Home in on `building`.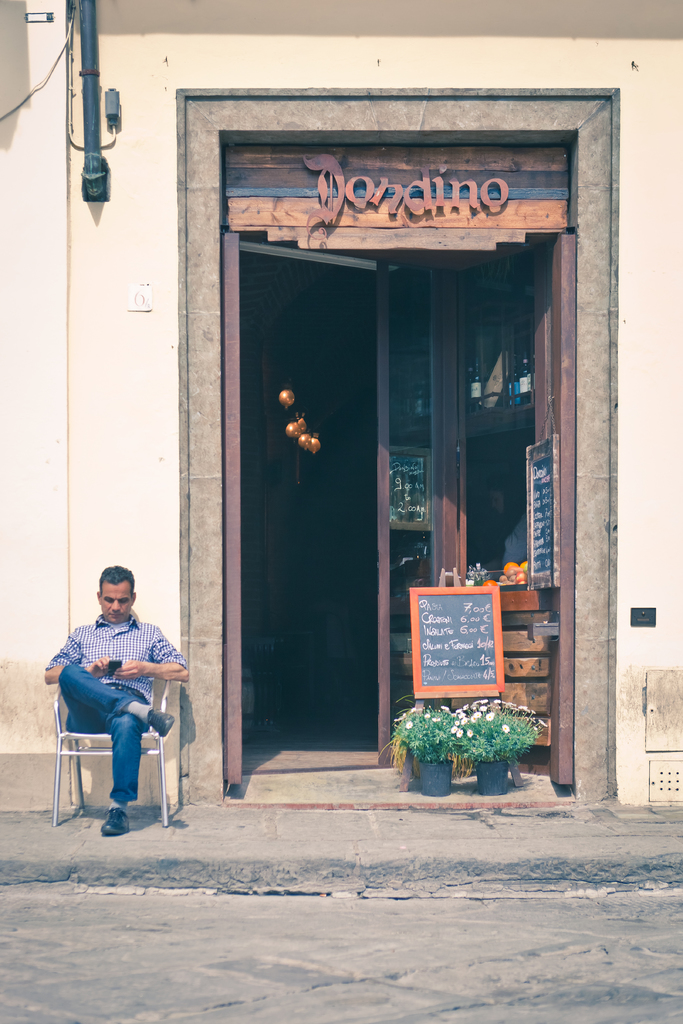
Homed in at BBox(0, 0, 682, 810).
